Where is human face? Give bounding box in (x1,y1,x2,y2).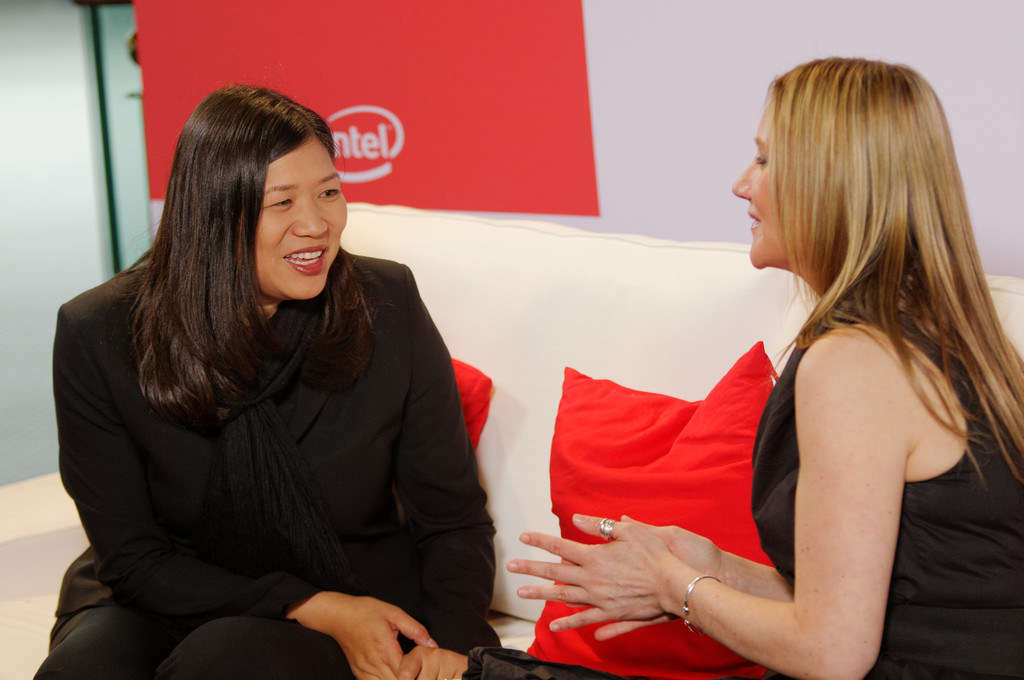
(728,98,796,270).
